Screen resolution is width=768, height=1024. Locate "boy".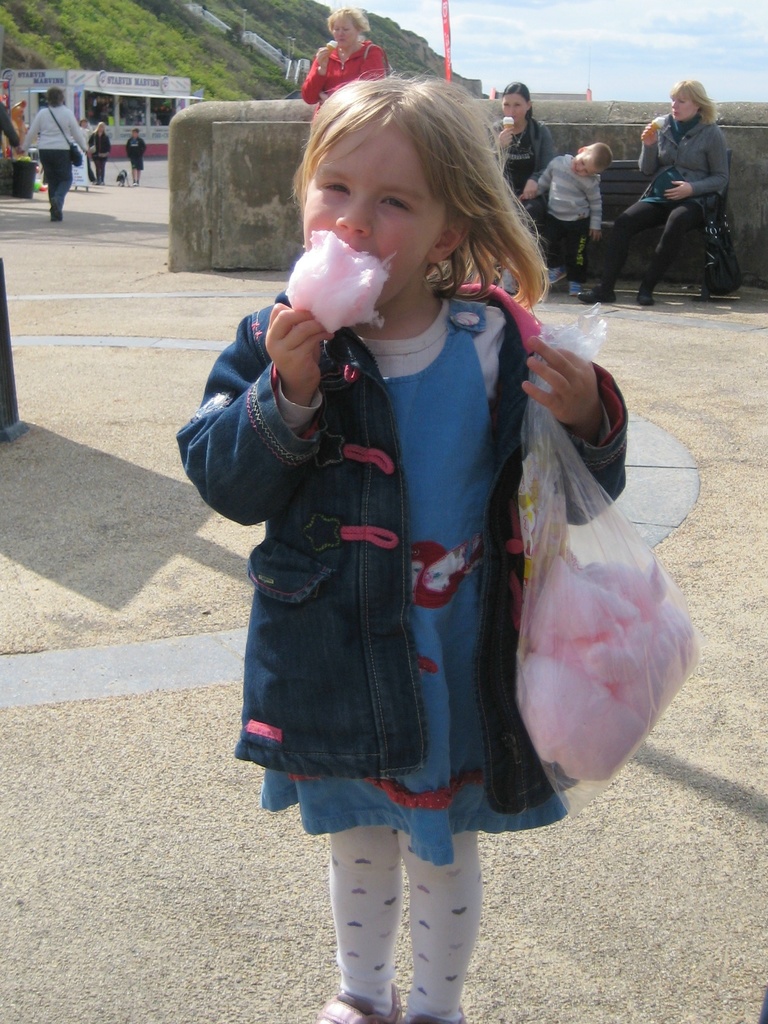
locate(520, 141, 605, 292).
